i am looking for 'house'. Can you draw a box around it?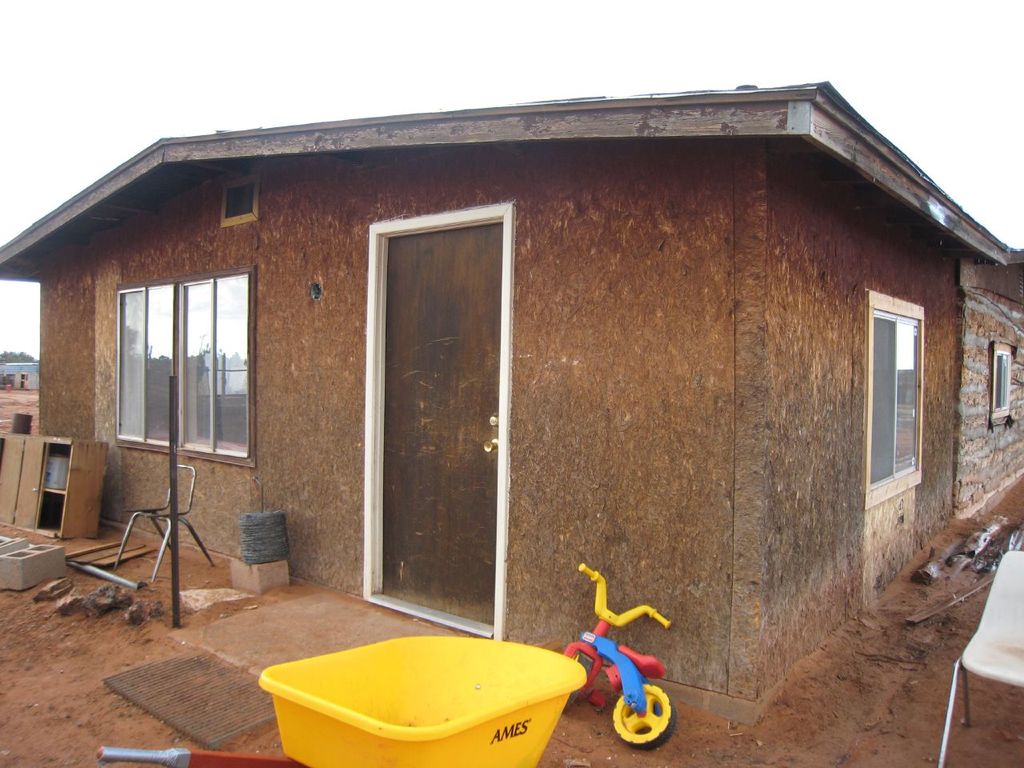
Sure, the bounding box is (0, 78, 1023, 732).
